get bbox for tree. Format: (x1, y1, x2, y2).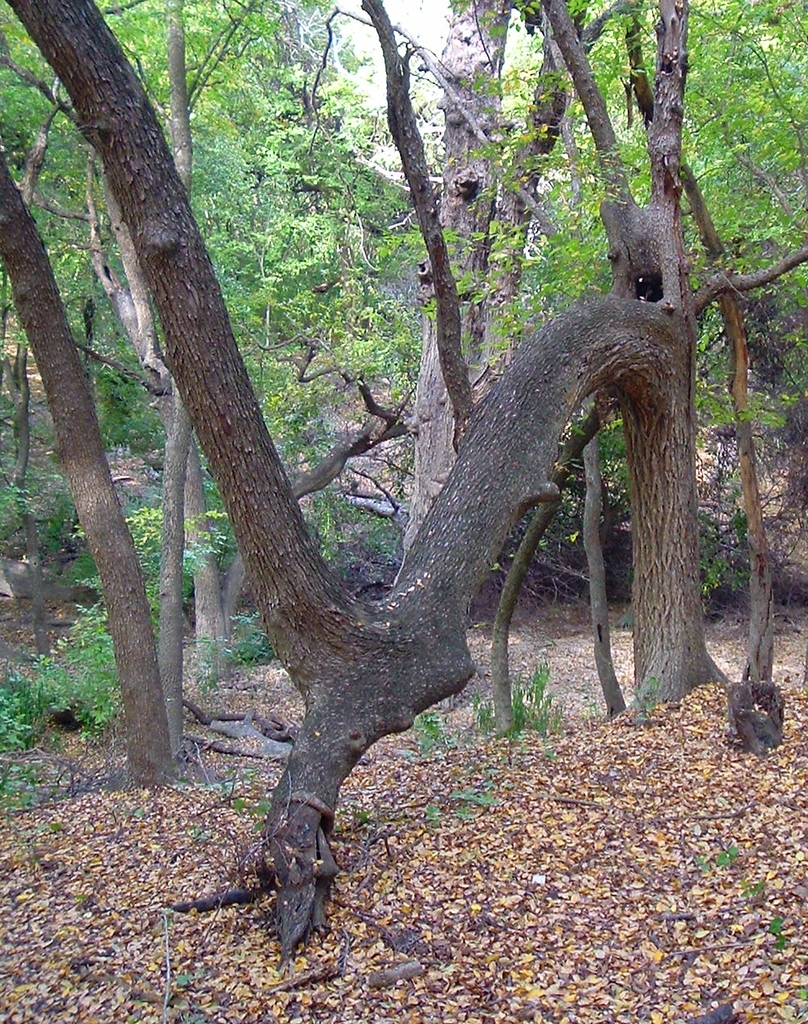
(0, 0, 807, 935).
